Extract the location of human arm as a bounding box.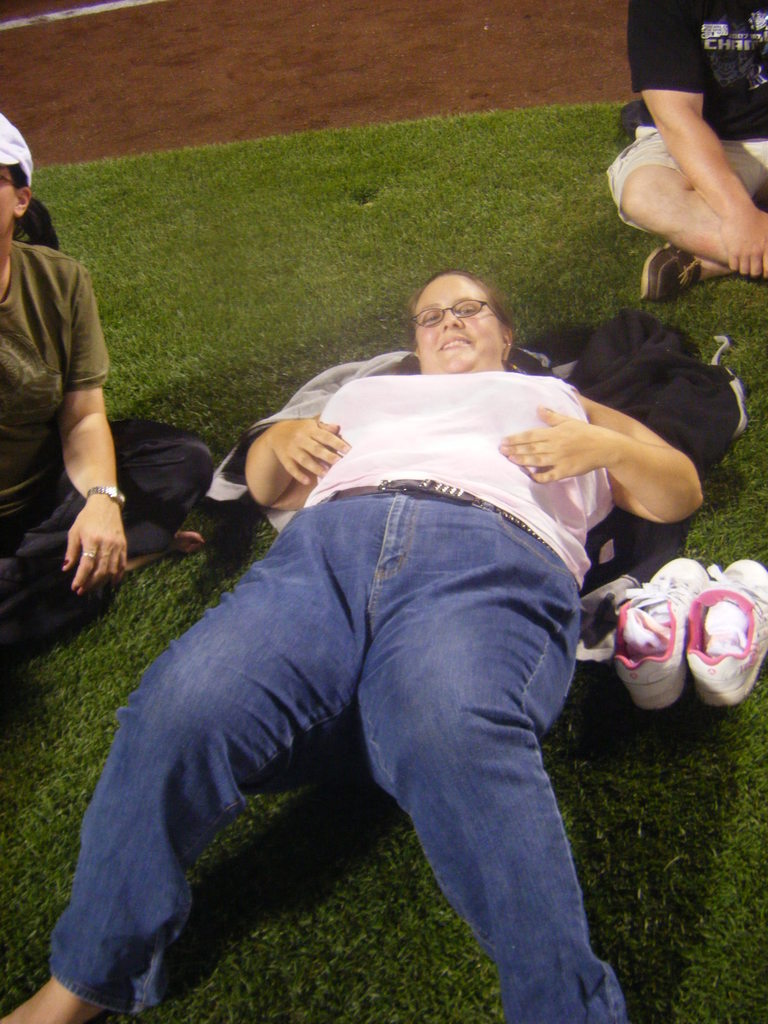
detection(620, 1, 767, 277).
